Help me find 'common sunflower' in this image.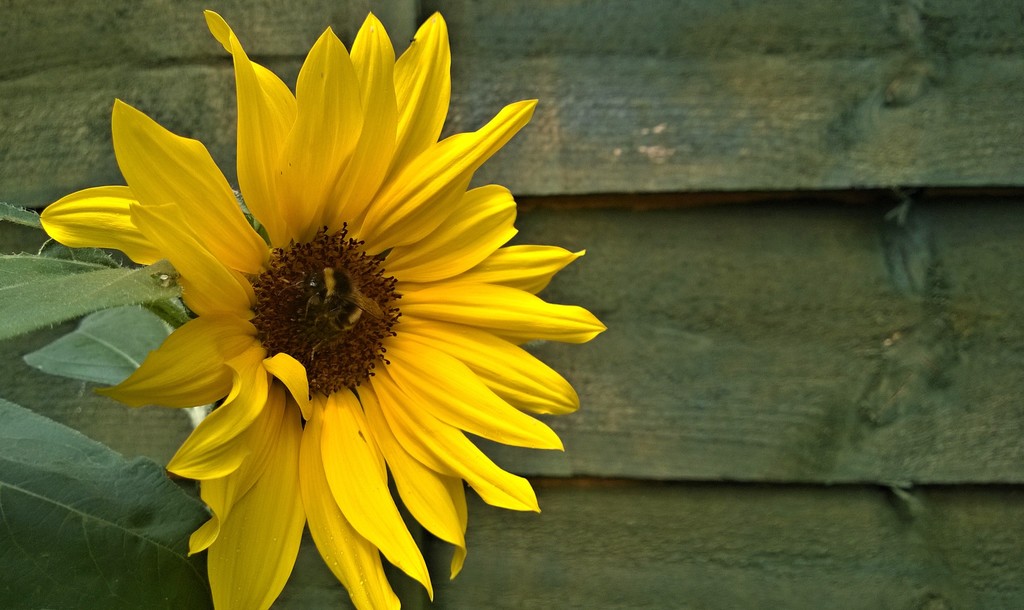
Found it: bbox=[58, 12, 617, 589].
